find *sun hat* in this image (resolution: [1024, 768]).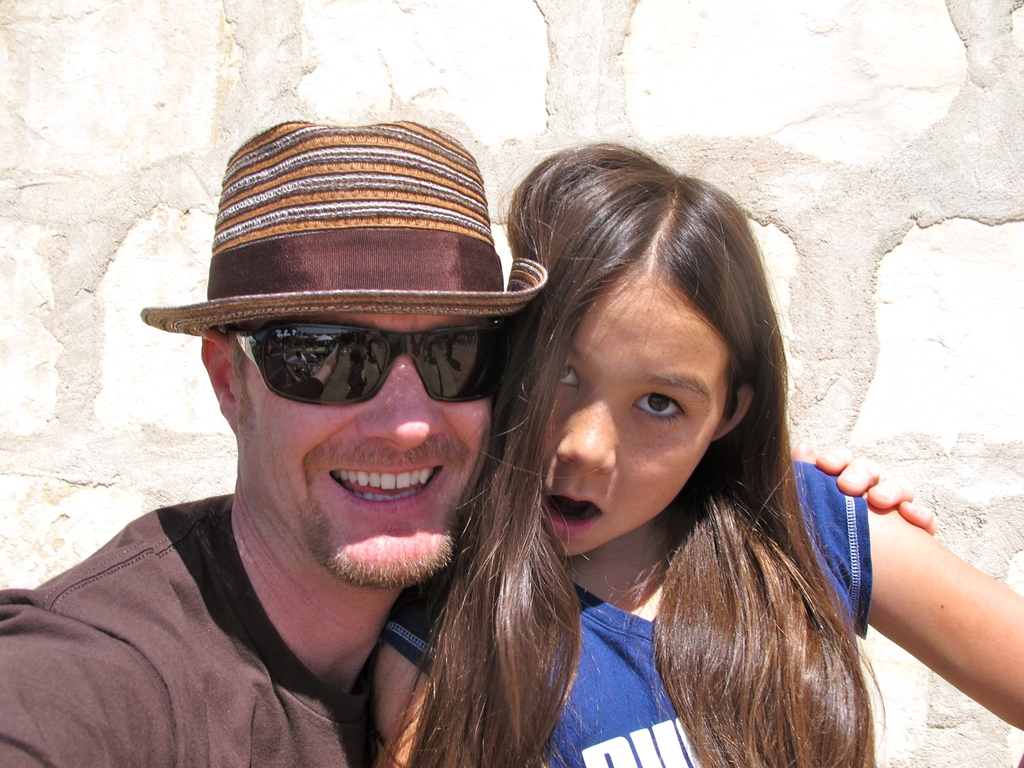
BBox(138, 115, 556, 361).
